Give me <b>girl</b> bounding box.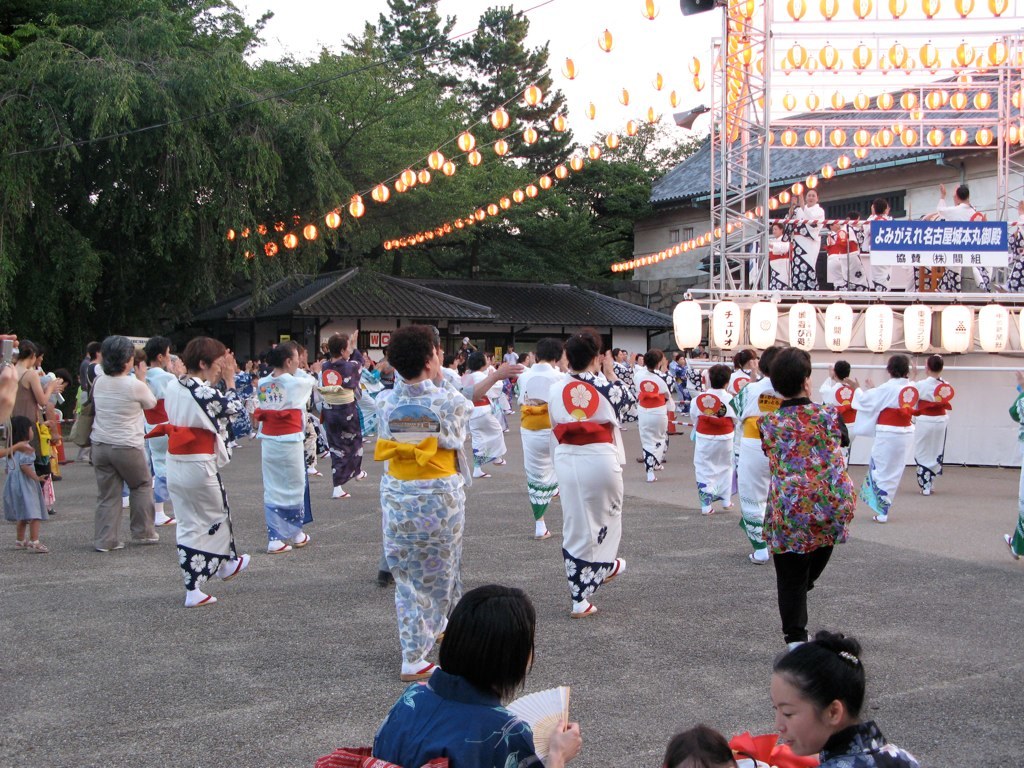
166 337 247 605.
